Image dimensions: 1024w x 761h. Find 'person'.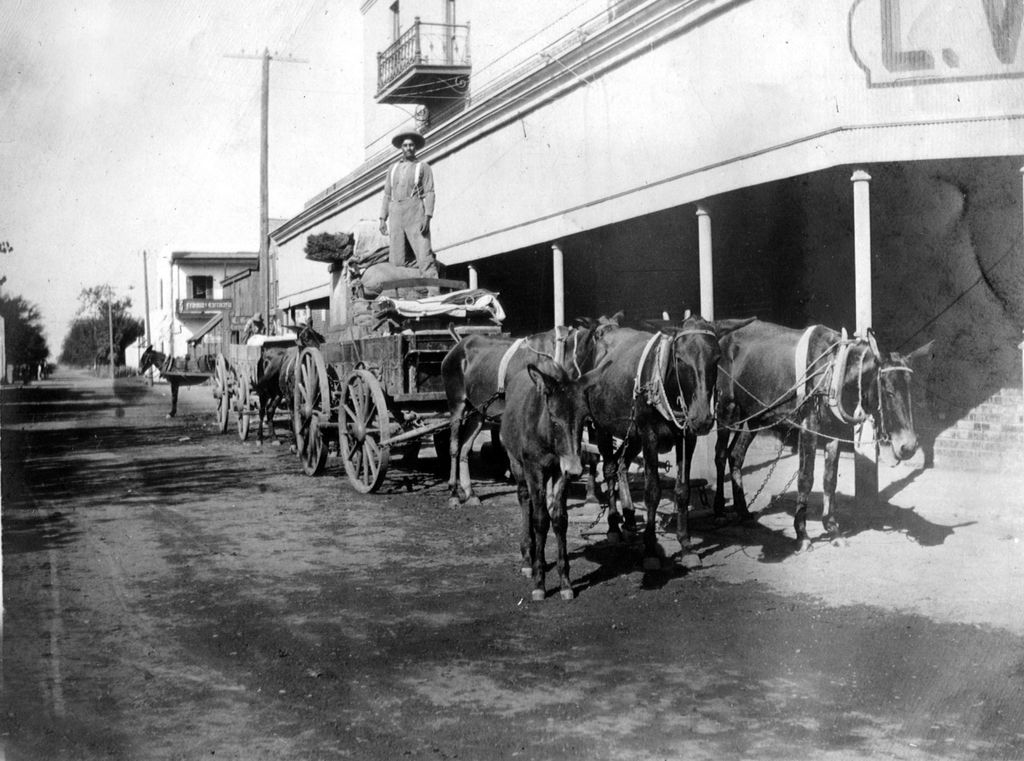
(x1=366, y1=111, x2=449, y2=296).
